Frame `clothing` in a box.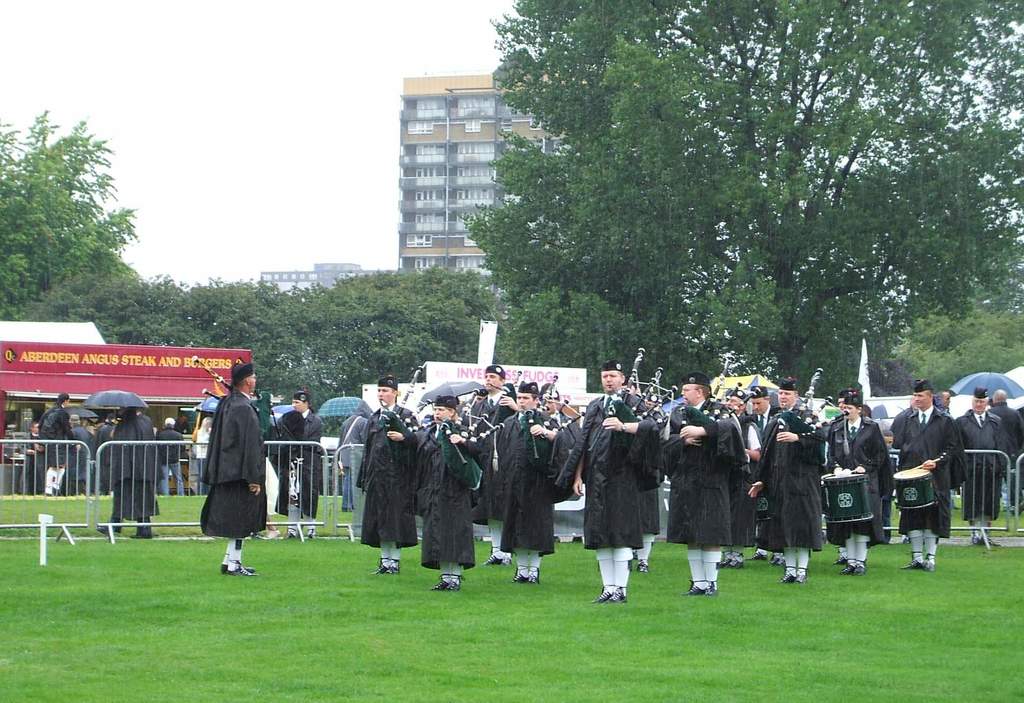
(187, 385, 266, 550).
